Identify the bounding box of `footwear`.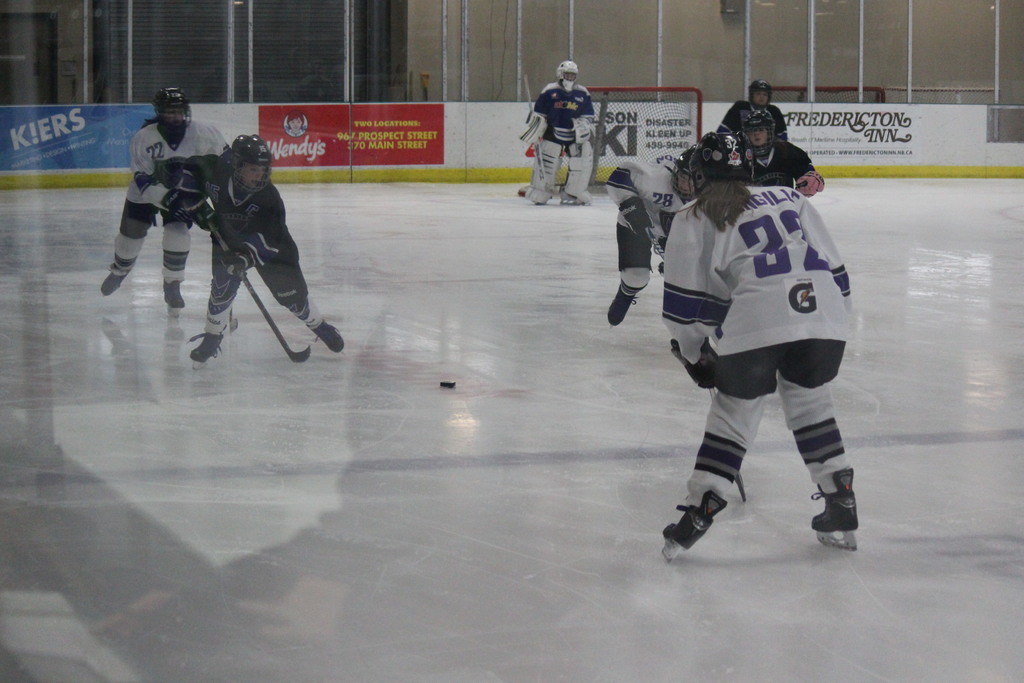
bbox=[814, 466, 860, 547].
